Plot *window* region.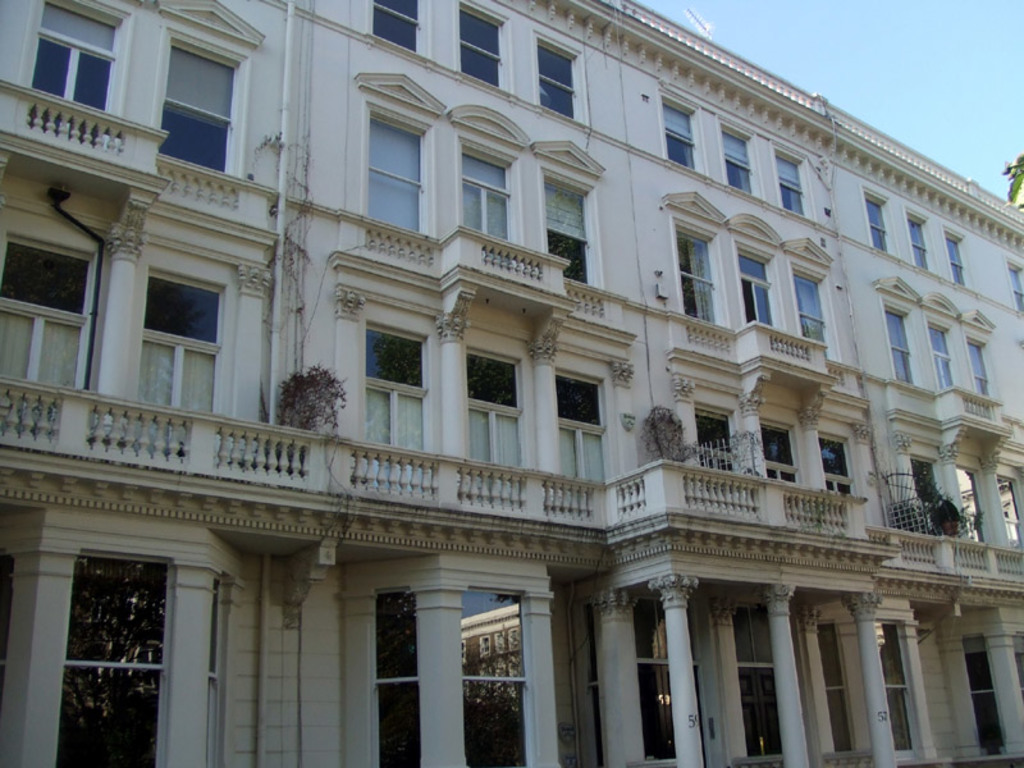
Plotted at [left=36, top=0, right=127, bottom=160].
